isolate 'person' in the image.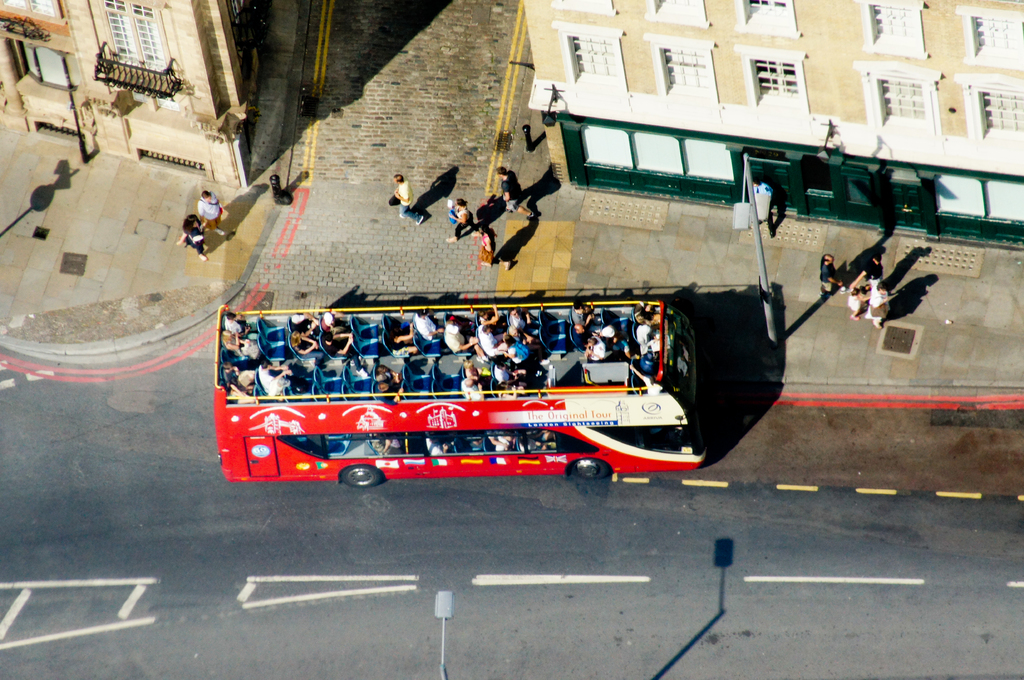
Isolated region: (584,335,605,361).
